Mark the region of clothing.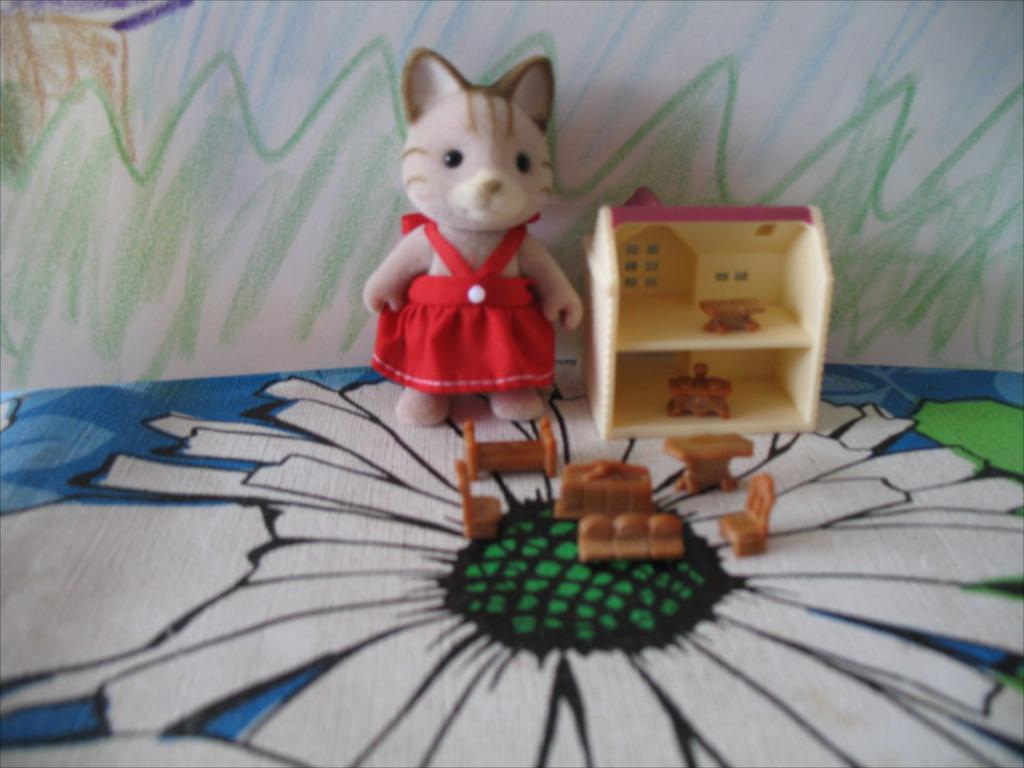
Region: [left=370, top=214, right=558, bottom=394].
